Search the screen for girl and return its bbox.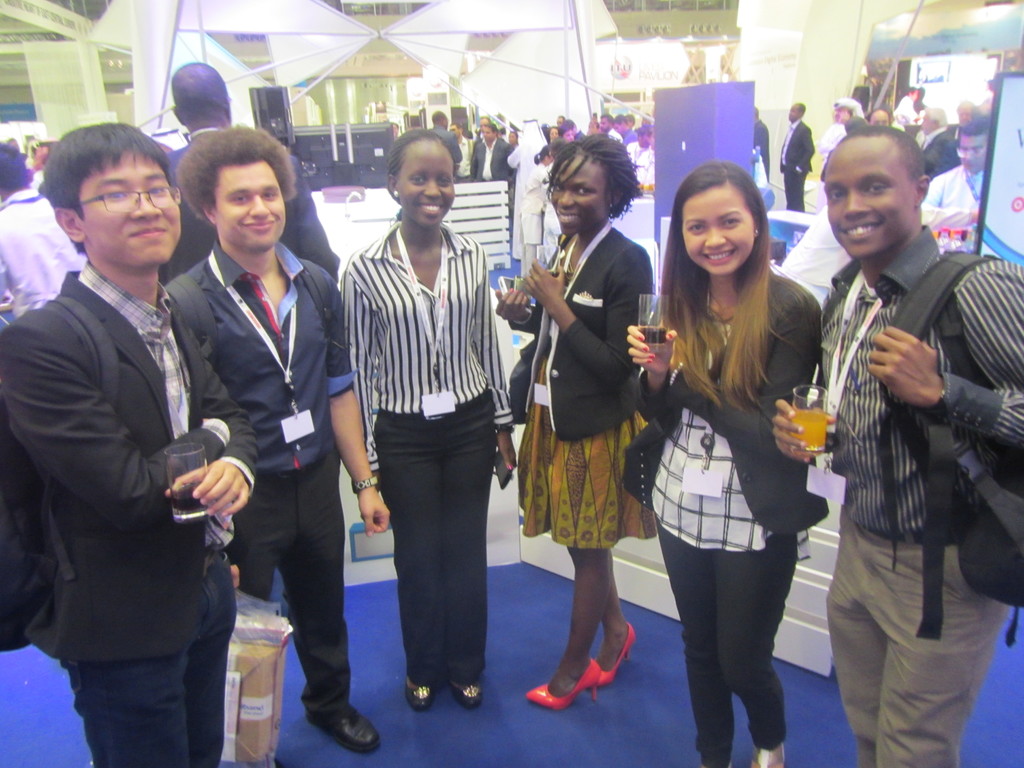
Found: 491, 132, 657, 715.
